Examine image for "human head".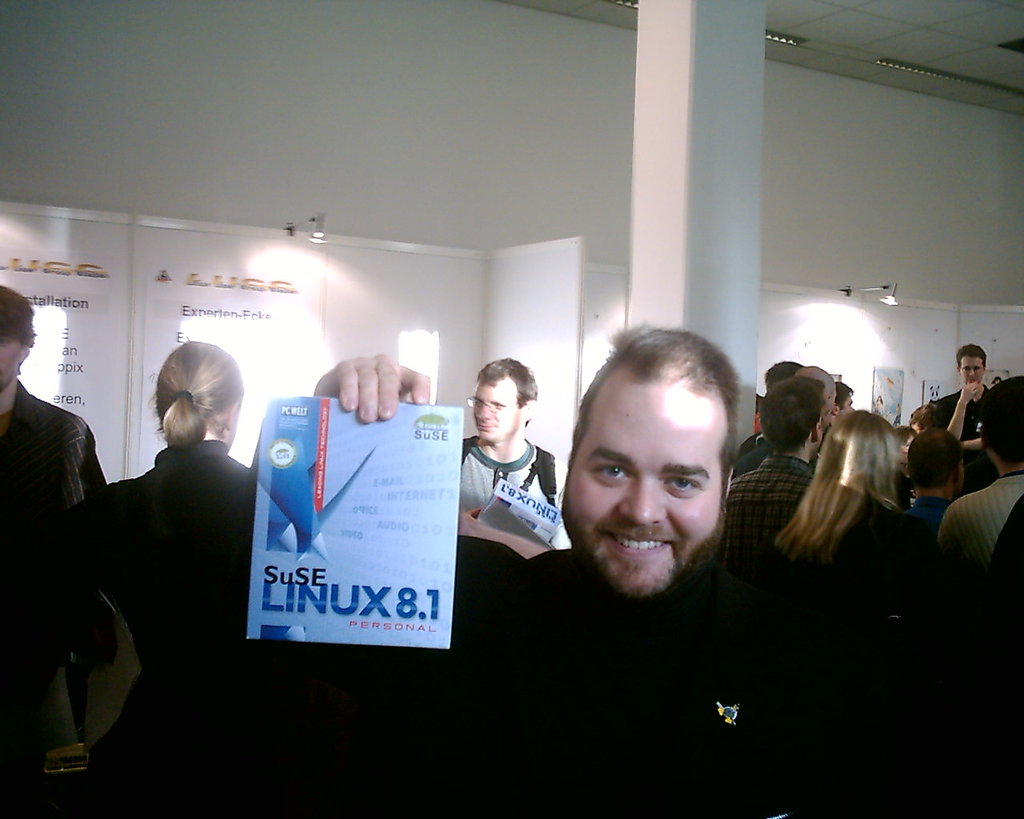
Examination result: (x1=0, y1=284, x2=37, y2=388).
